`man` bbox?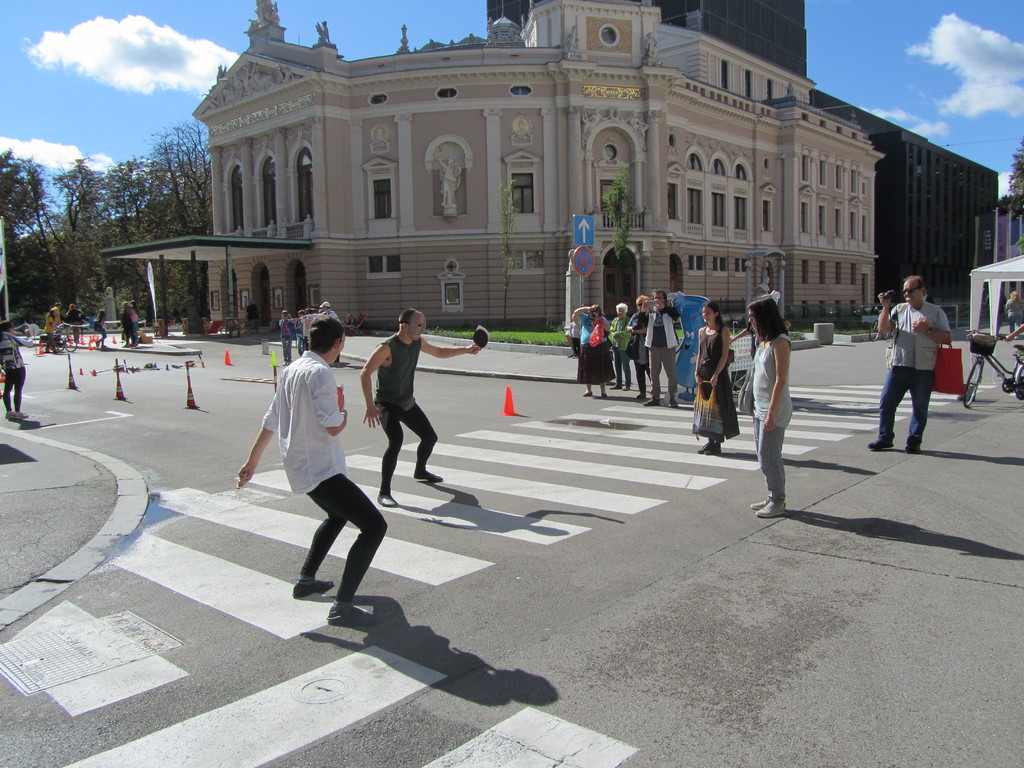
bbox(70, 301, 83, 348)
